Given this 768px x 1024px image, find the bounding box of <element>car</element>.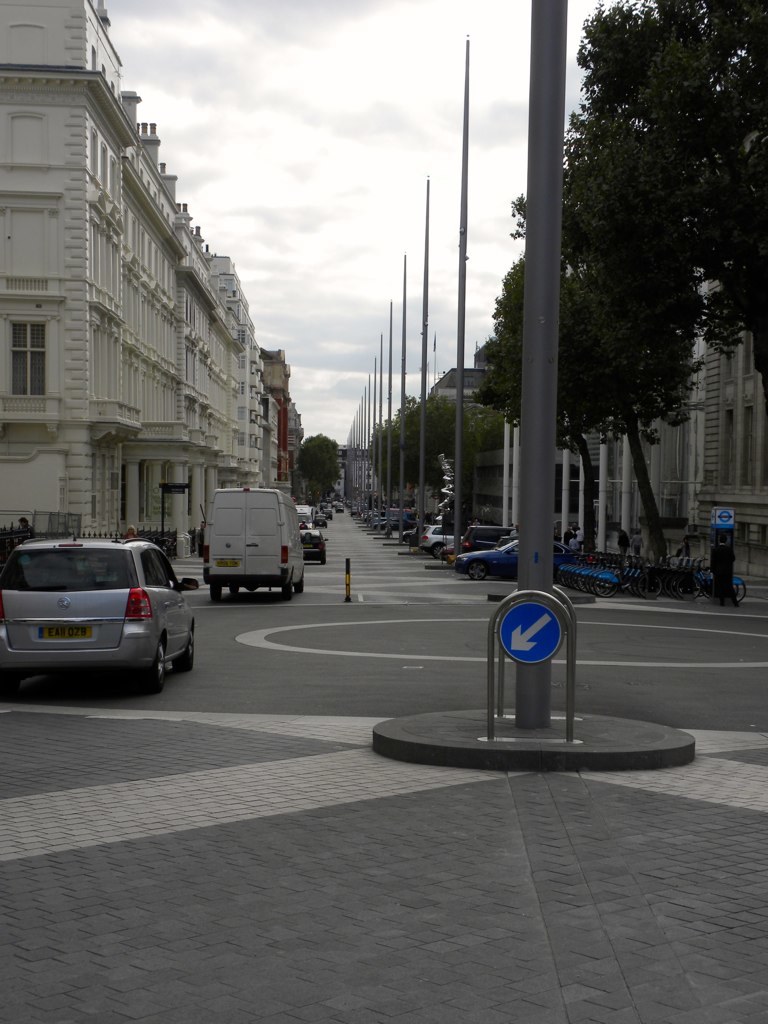
select_region(452, 539, 594, 582).
